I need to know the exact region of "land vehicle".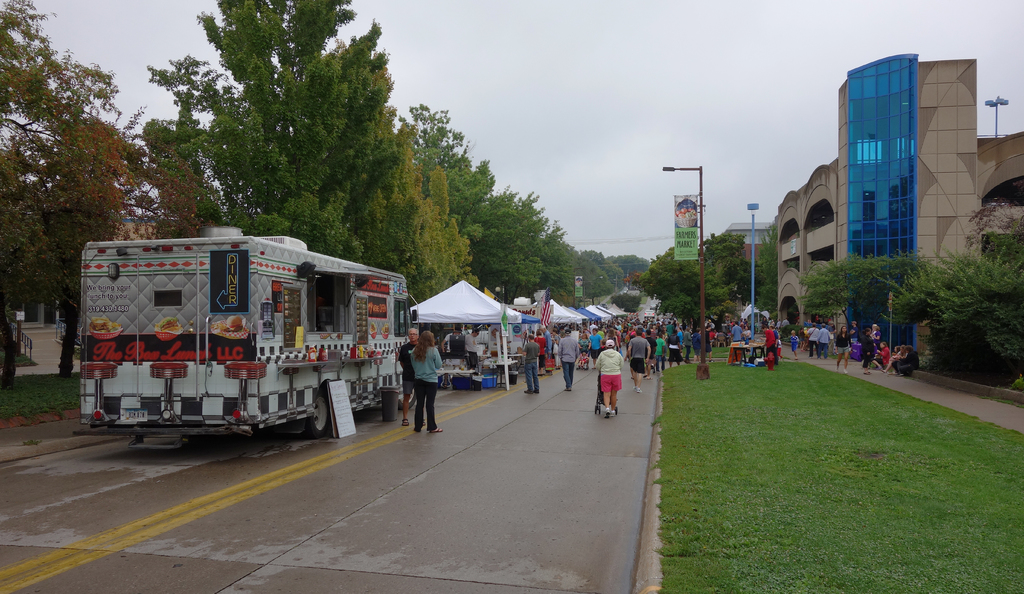
Region: [left=90, top=219, right=395, bottom=450].
